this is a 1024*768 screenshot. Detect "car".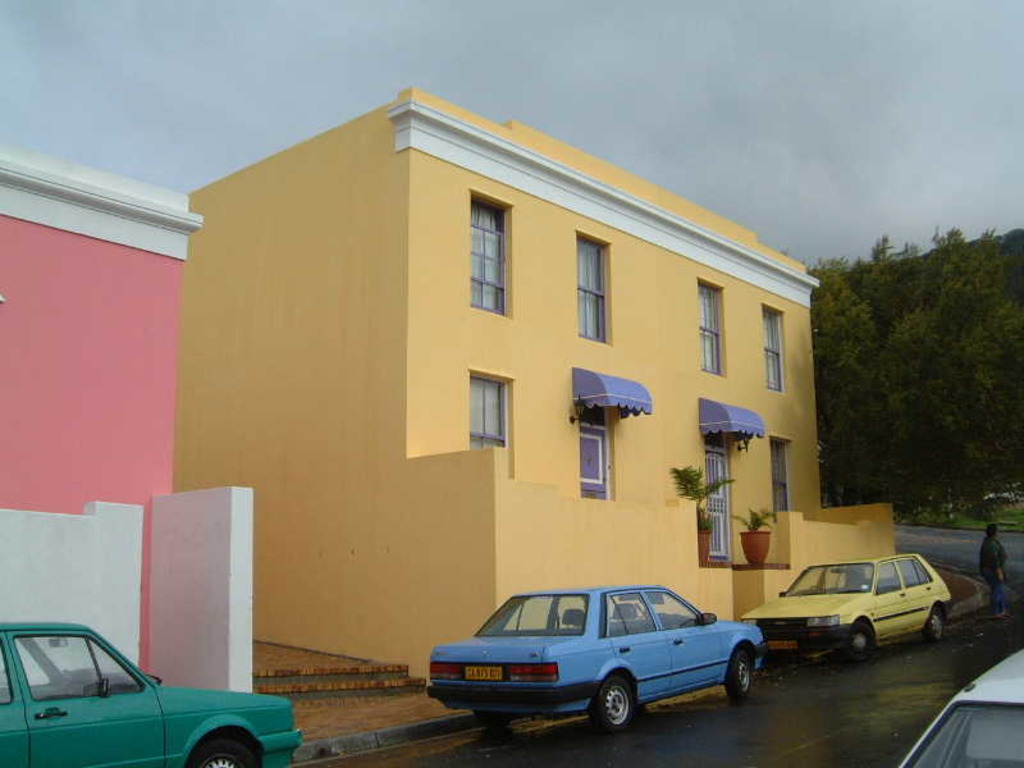
{"left": 0, "top": 614, "right": 303, "bottom": 767}.
